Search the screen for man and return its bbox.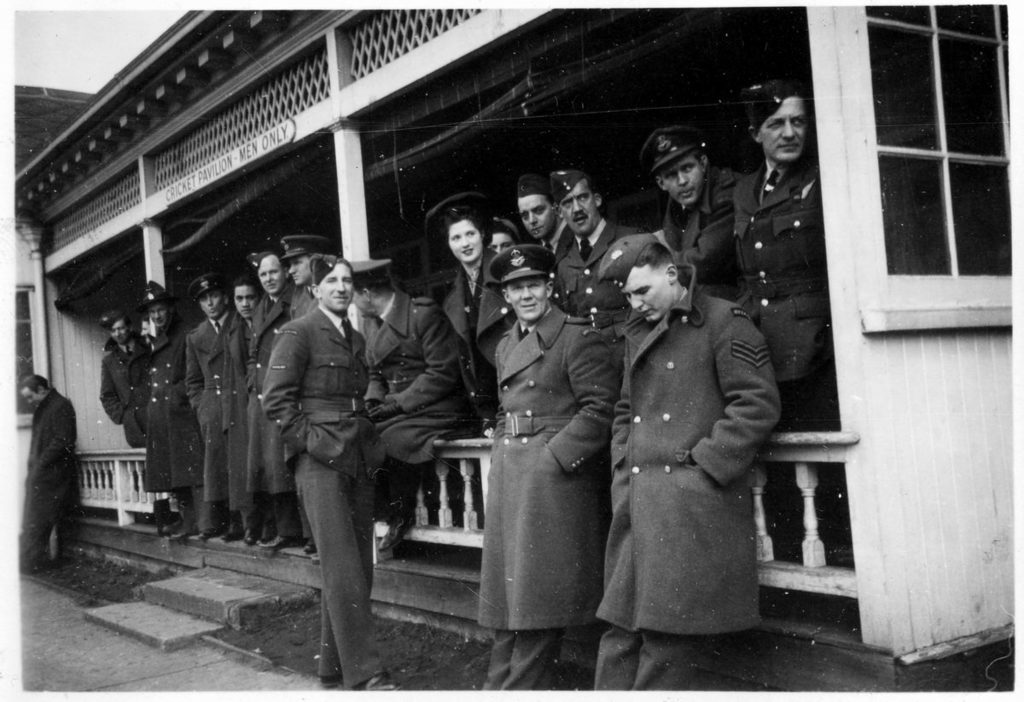
Found: <bbox>212, 281, 288, 545</bbox>.
